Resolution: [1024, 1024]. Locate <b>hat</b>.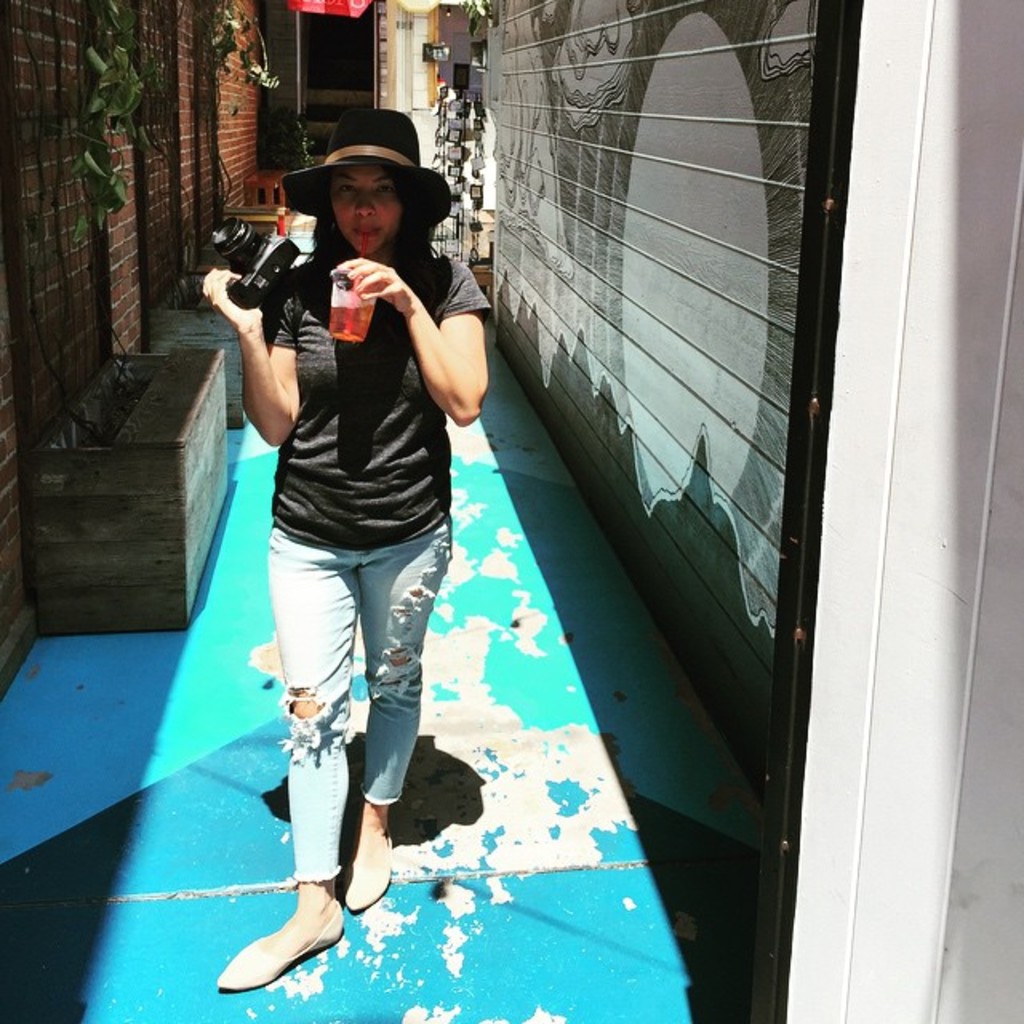
301,102,435,206.
